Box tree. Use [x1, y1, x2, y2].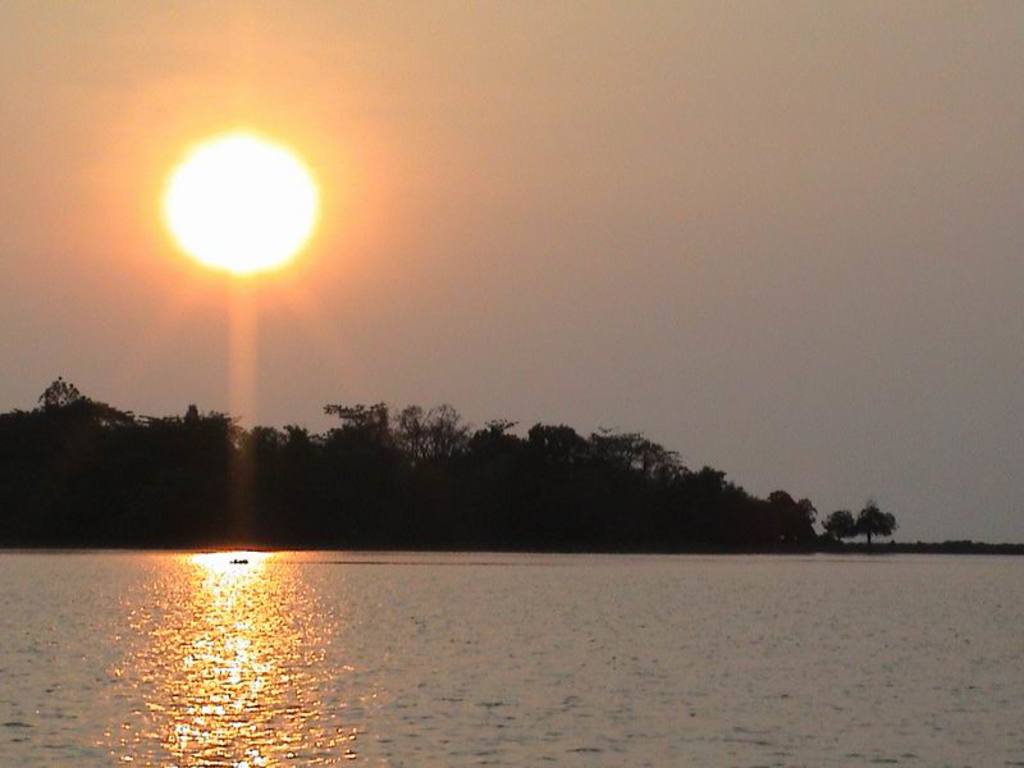
[855, 498, 904, 547].
